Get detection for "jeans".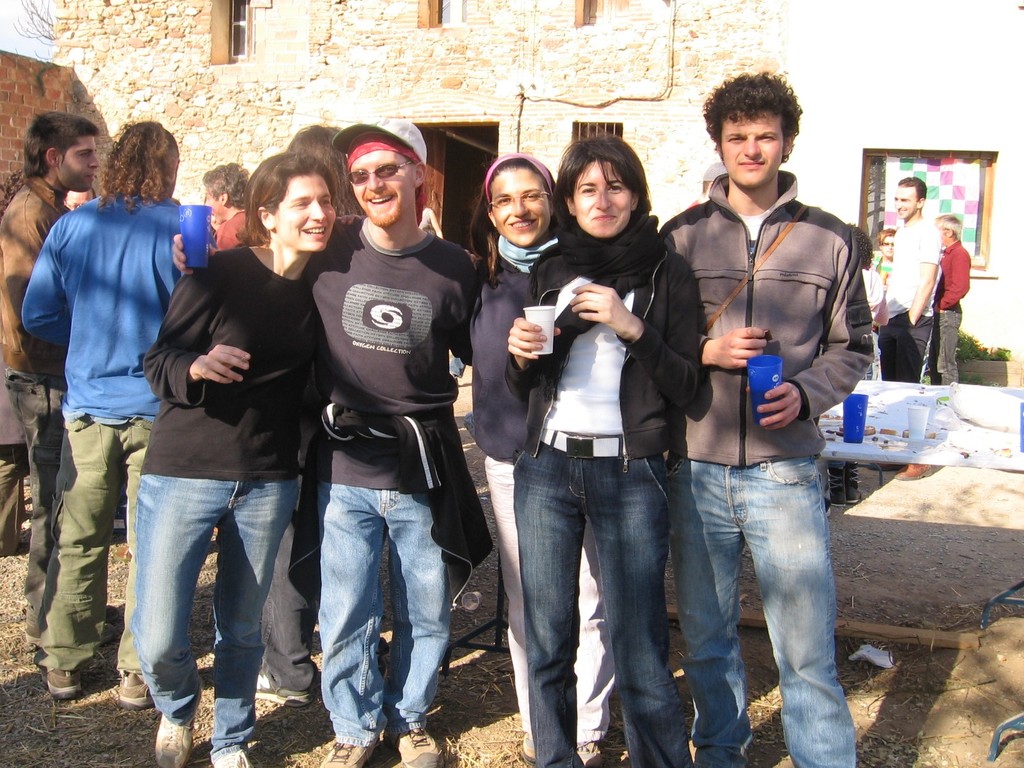
Detection: 927:305:966:380.
